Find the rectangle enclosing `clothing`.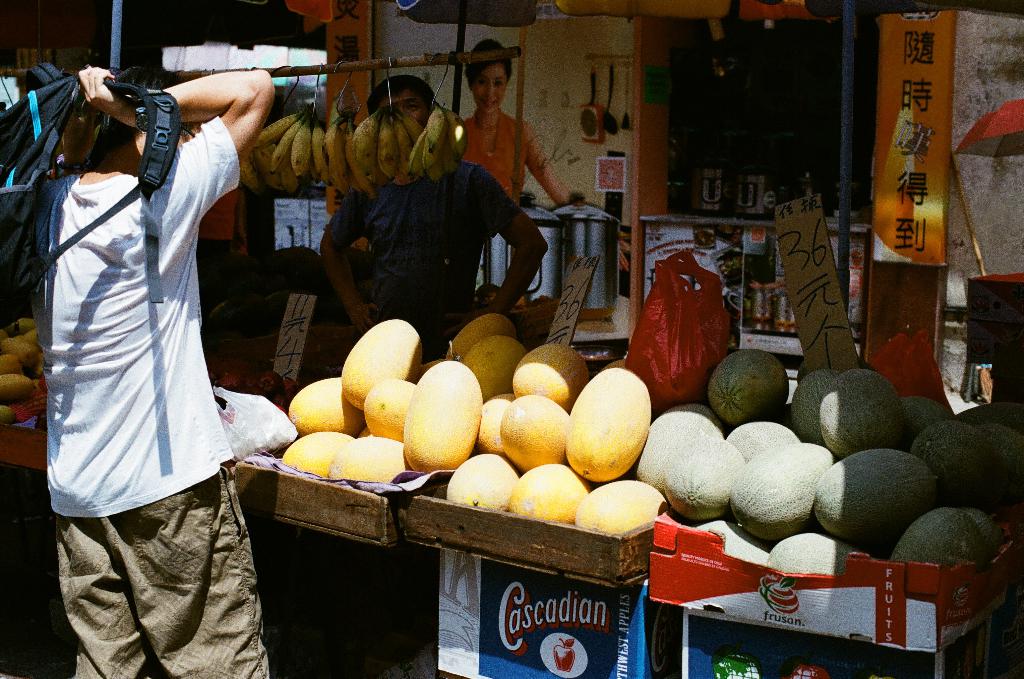
l=330, t=153, r=515, b=328.
